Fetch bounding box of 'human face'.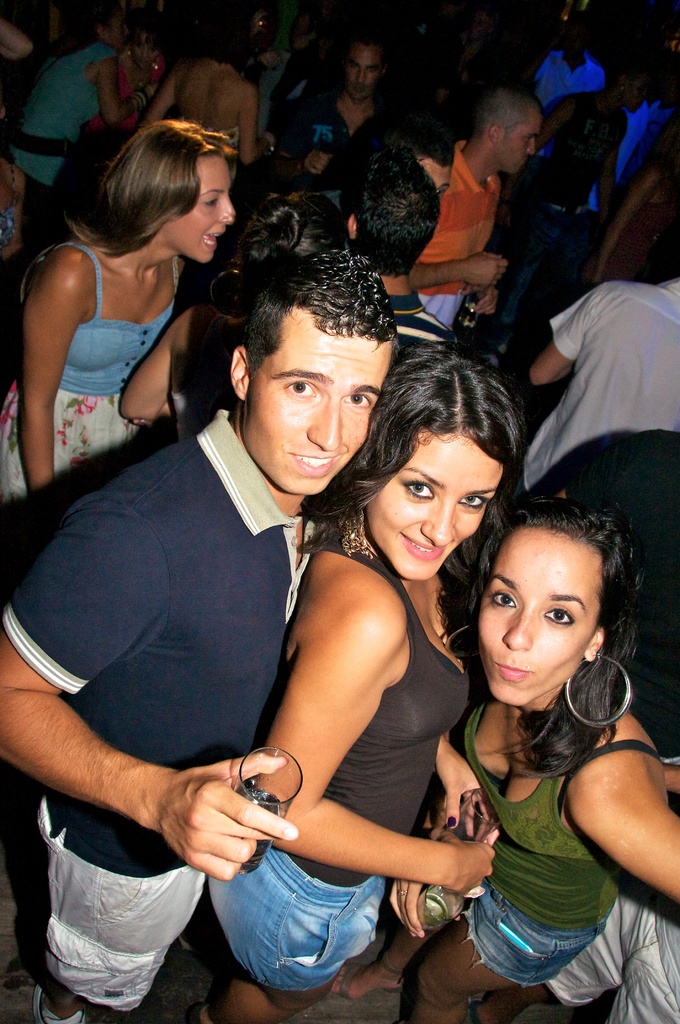
Bbox: box=[181, 152, 232, 266].
